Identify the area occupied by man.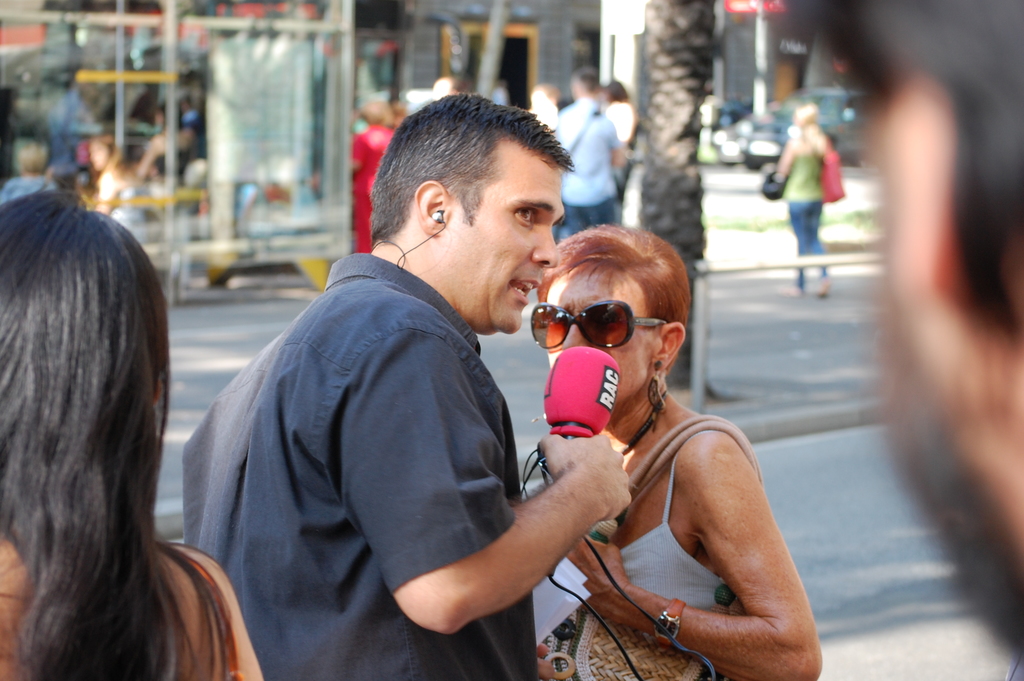
Area: <bbox>769, 0, 1023, 671</bbox>.
